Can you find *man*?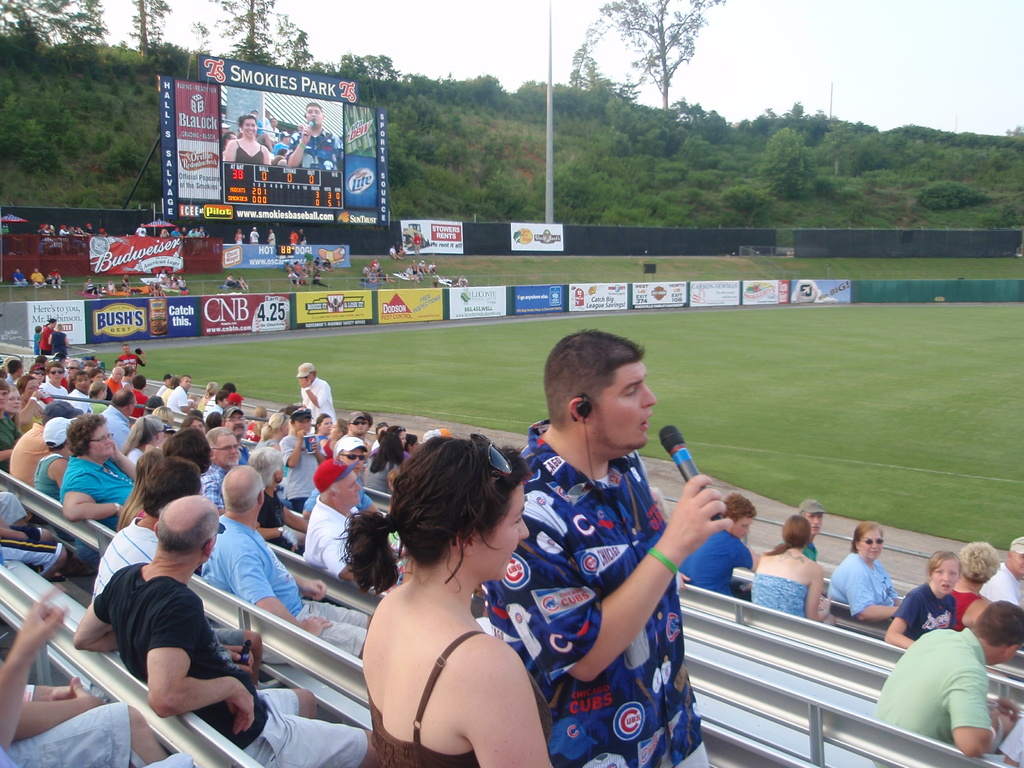
Yes, bounding box: 676 494 767 606.
